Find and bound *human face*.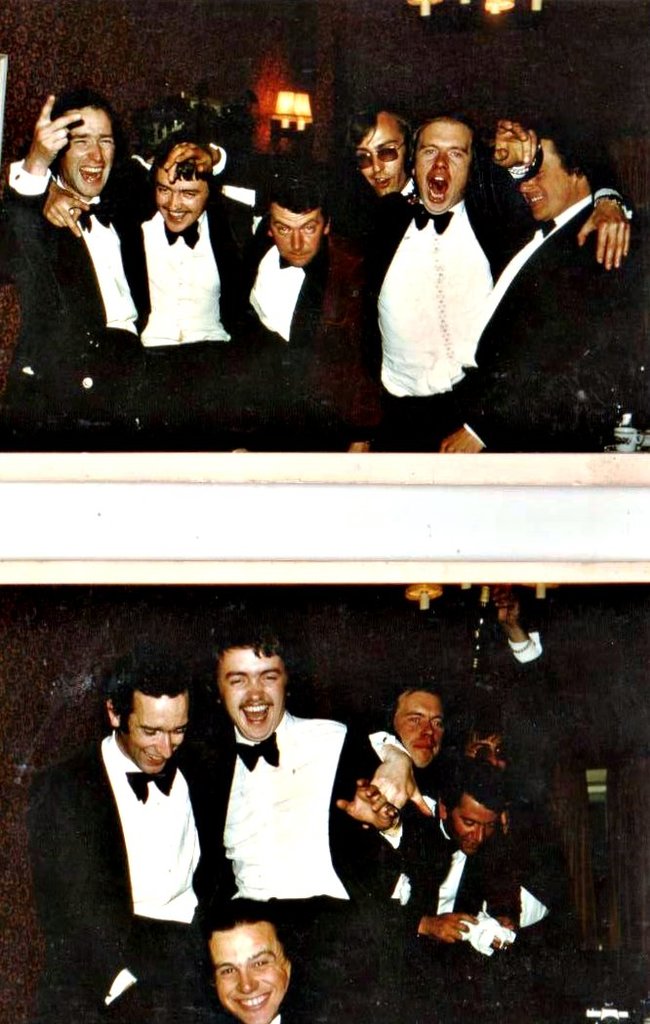
Bound: [264, 209, 325, 267].
